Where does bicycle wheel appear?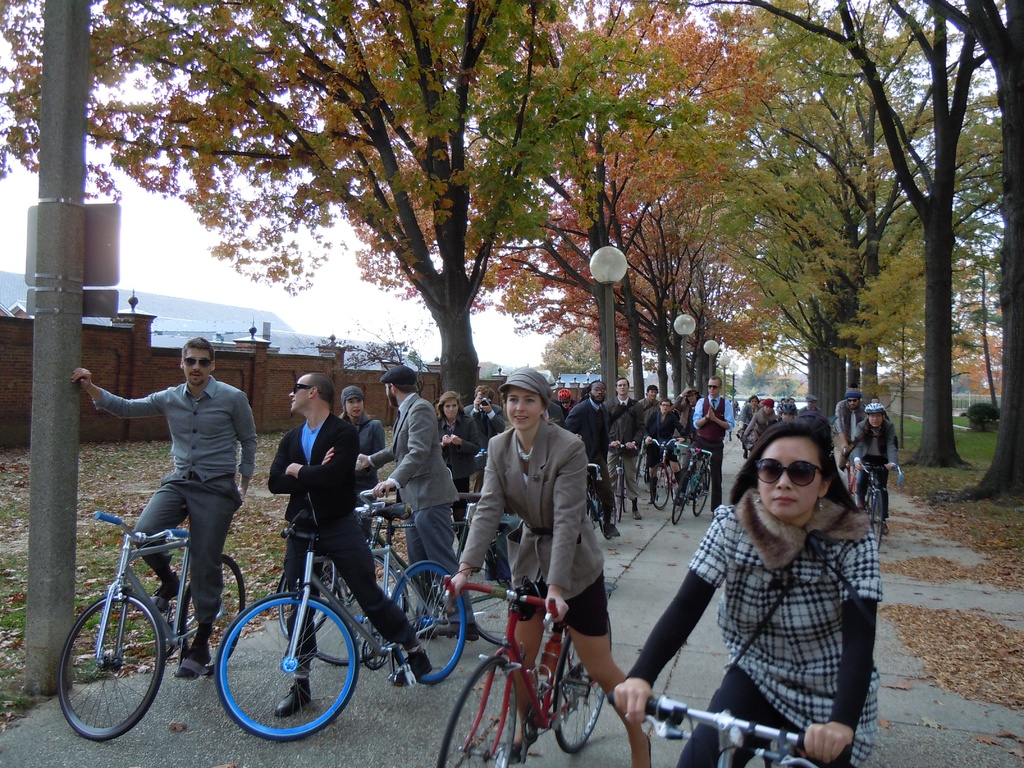
Appears at 623/471/629/511.
